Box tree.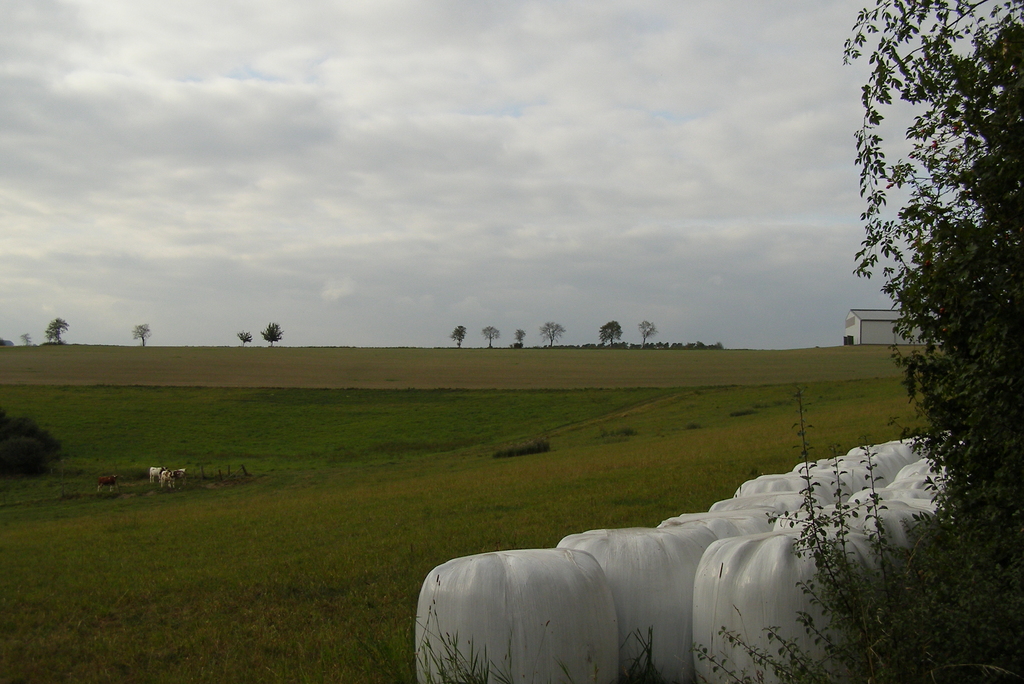
box(598, 316, 623, 352).
